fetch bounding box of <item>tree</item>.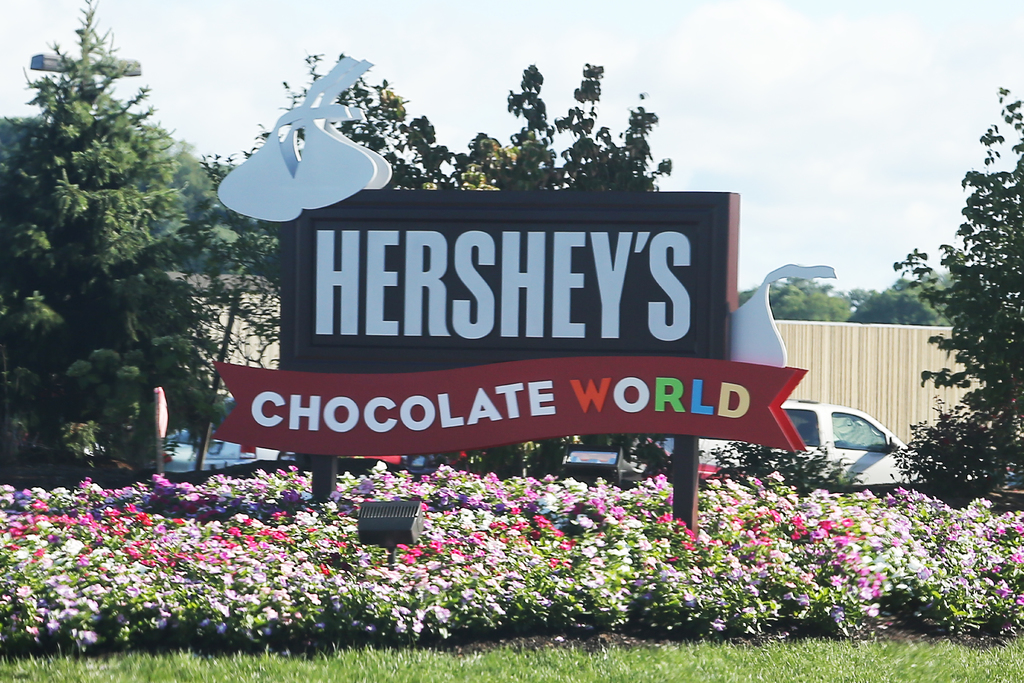
Bbox: {"x1": 860, "y1": 276, "x2": 953, "y2": 328}.
